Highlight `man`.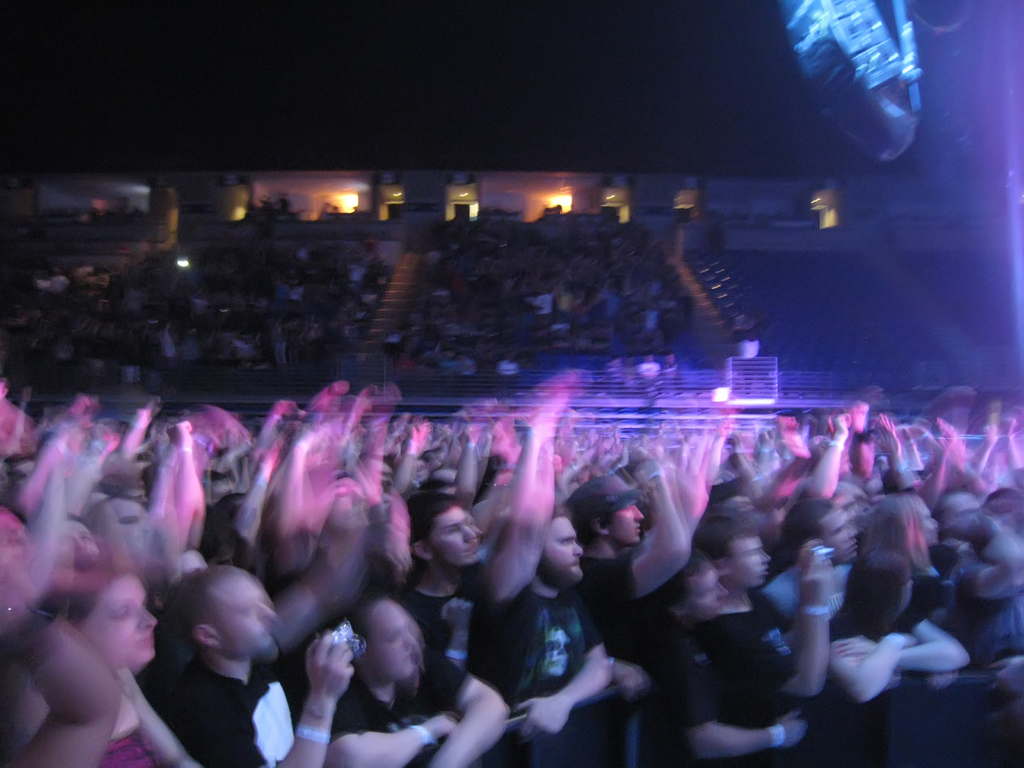
Highlighted region: [169,484,351,767].
